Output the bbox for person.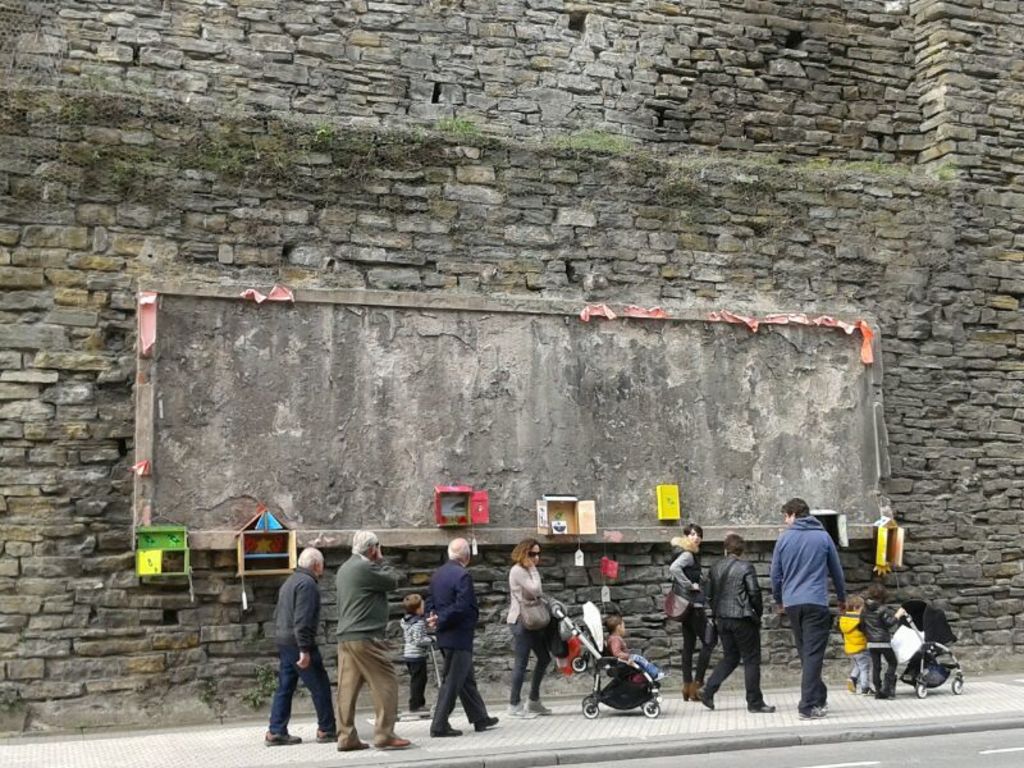
(x1=842, y1=596, x2=864, y2=691).
